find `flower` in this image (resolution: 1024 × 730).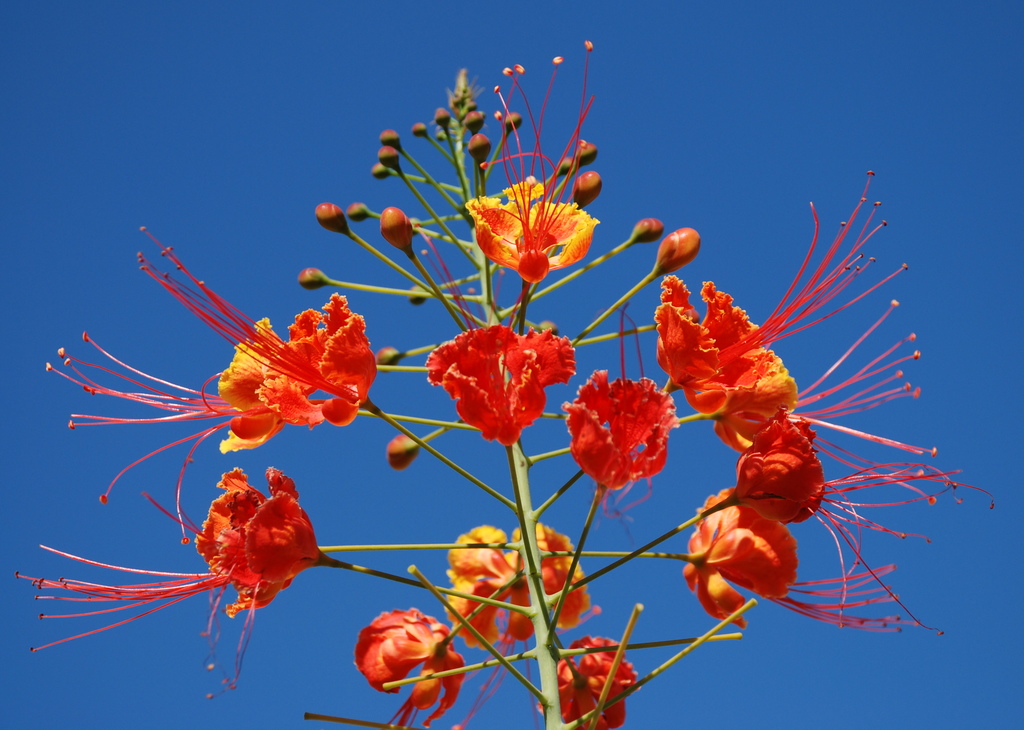
(x1=351, y1=604, x2=466, y2=727).
